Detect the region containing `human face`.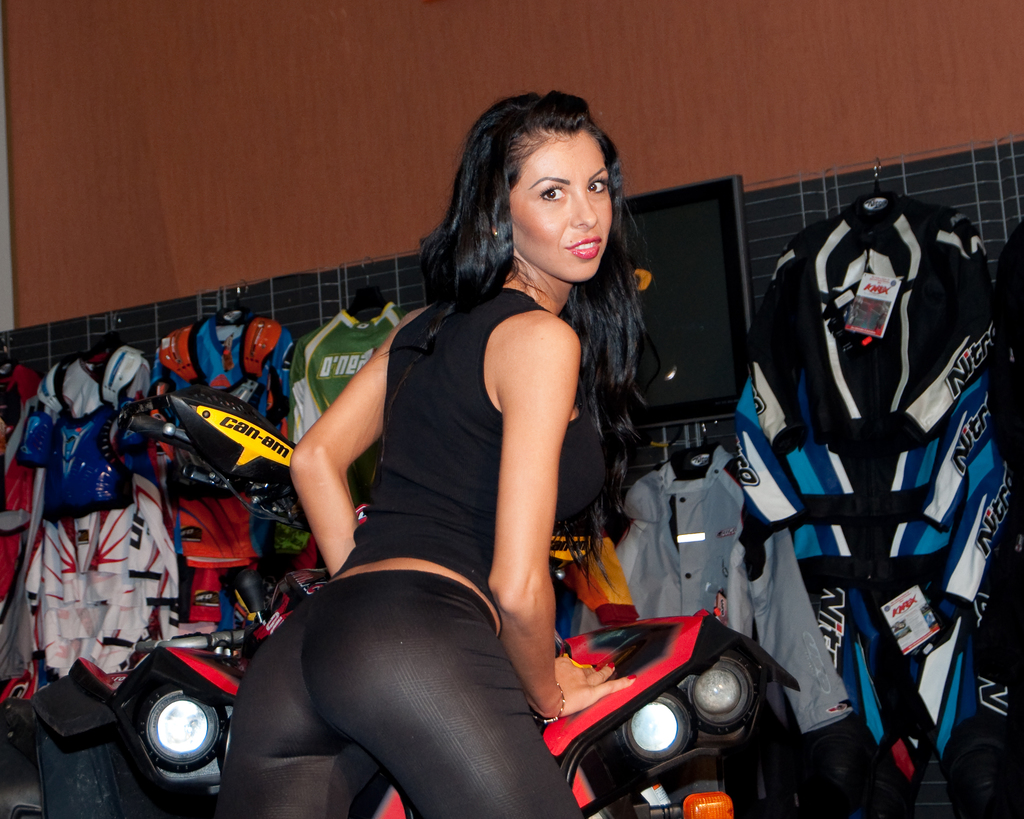
box(514, 128, 614, 279).
